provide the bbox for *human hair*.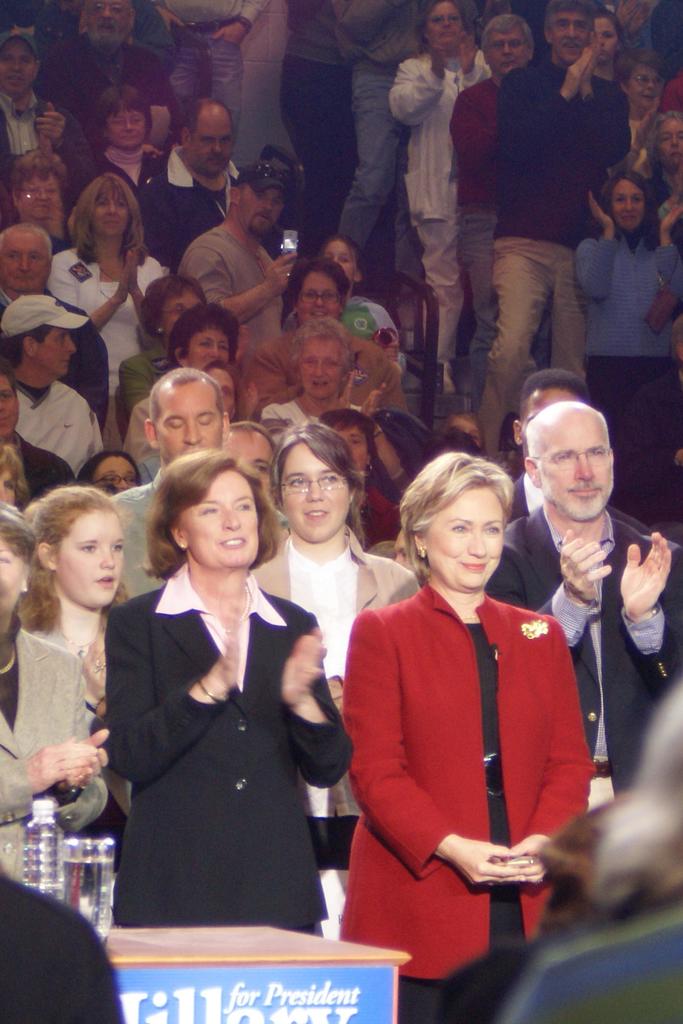
1,368,22,397.
